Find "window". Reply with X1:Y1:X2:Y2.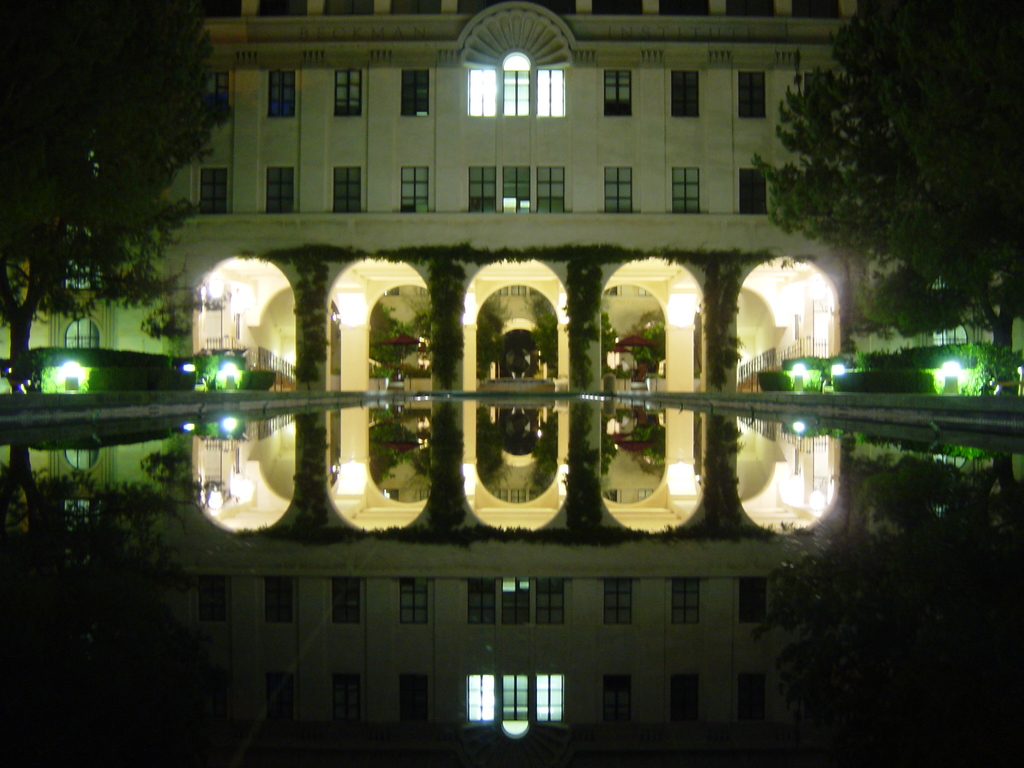
503:67:527:116.
